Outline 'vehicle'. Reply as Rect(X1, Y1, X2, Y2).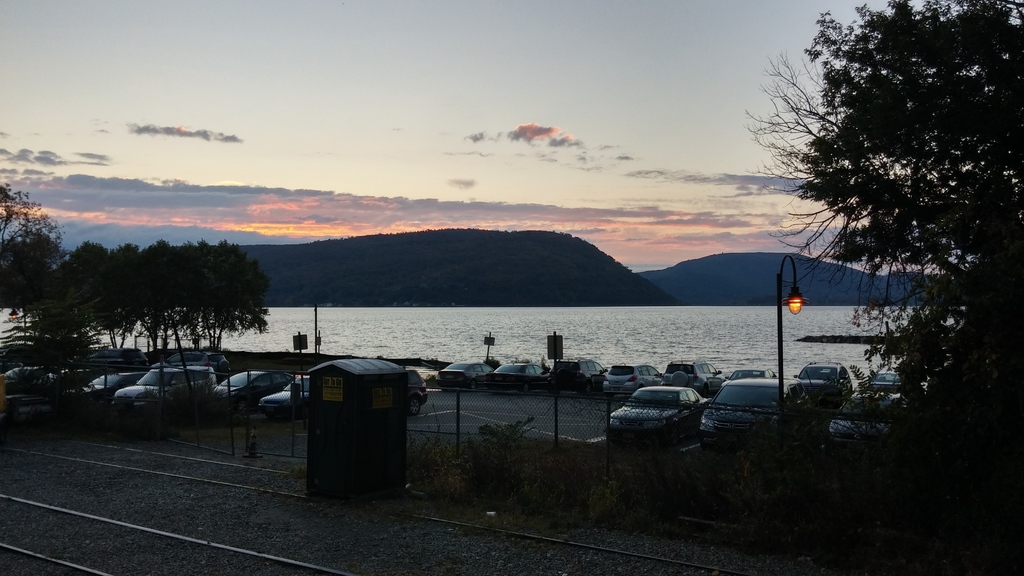
Rect(854, 365, 906, 391).
